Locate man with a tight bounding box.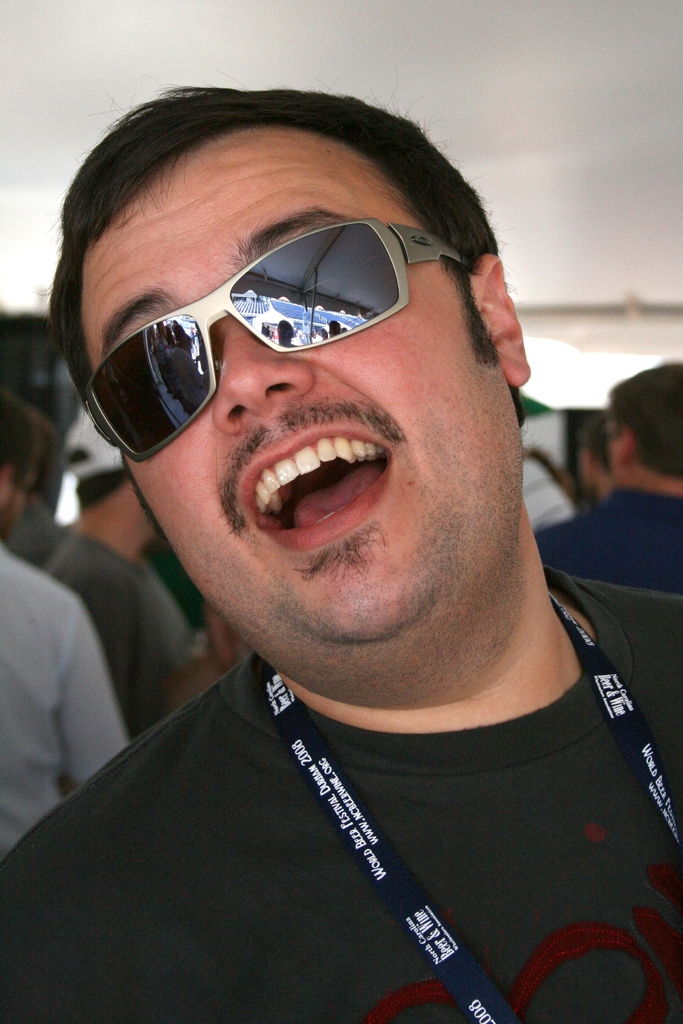
(x1=0, y1=396, x2=129, y2=854).
